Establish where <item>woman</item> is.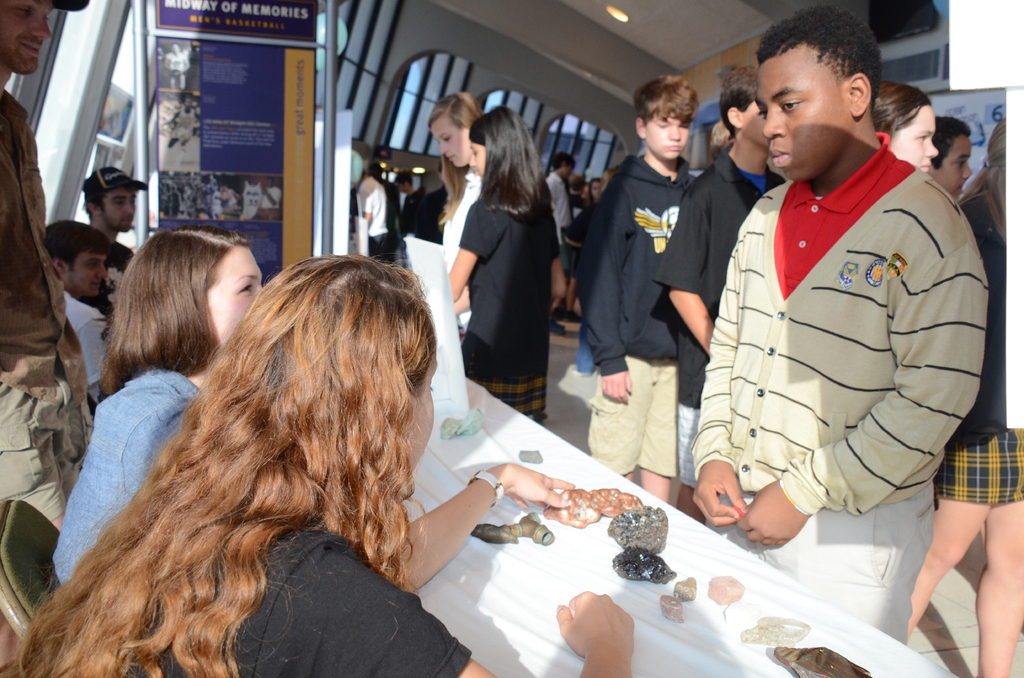
Established at [908, 117, 1023, 677].
